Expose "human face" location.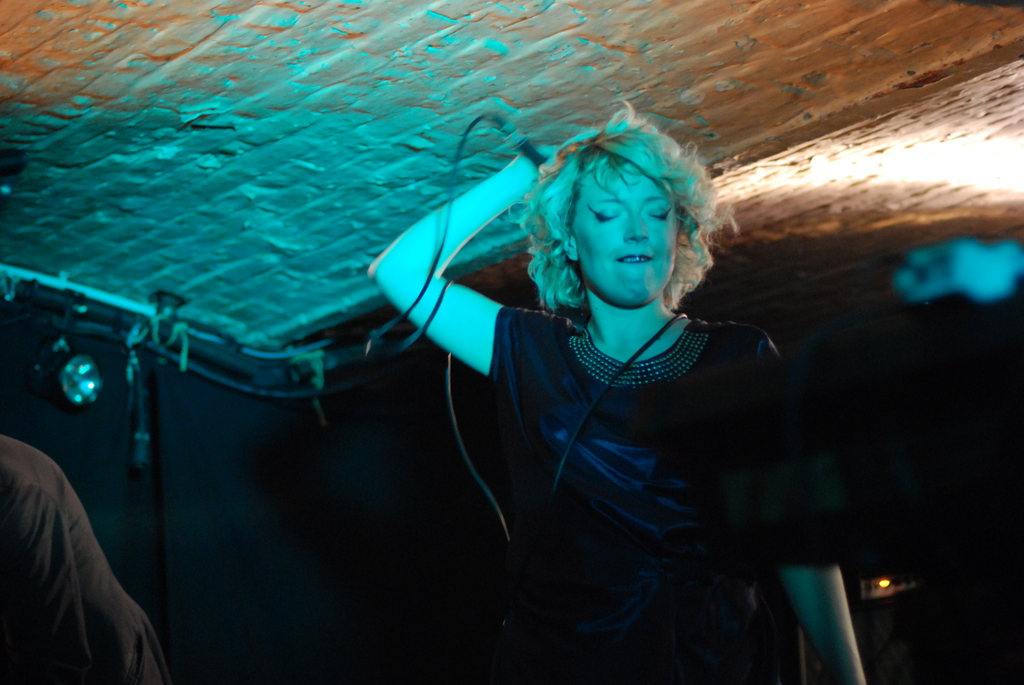
Exposed at rect(566, 164, 678, 303).
